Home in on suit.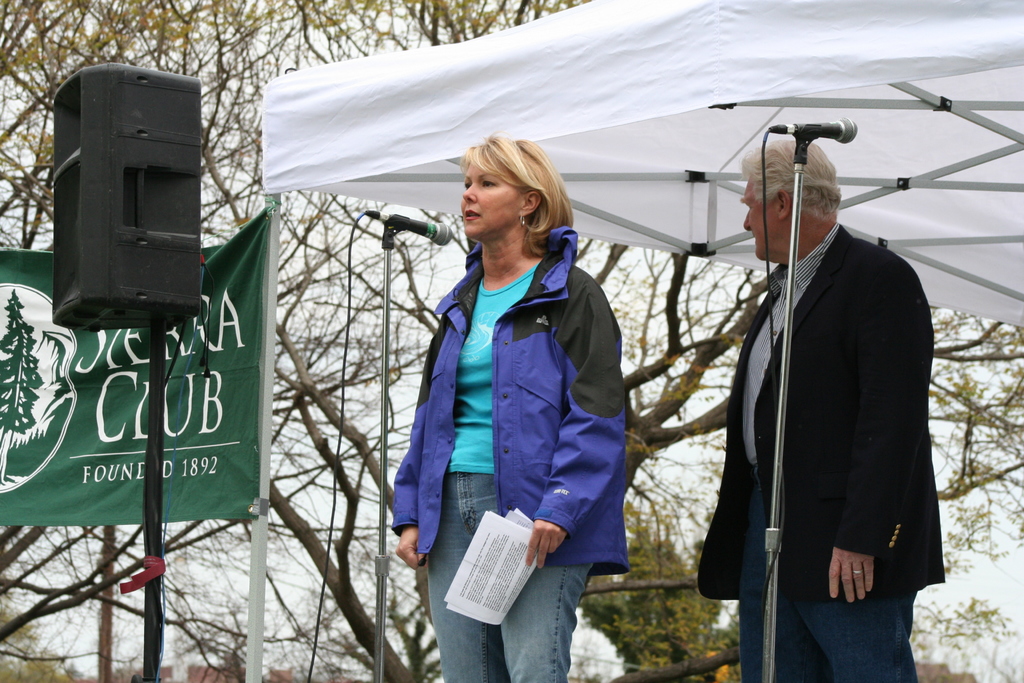
Homed in at Rect(678, 156, 919, 669).
